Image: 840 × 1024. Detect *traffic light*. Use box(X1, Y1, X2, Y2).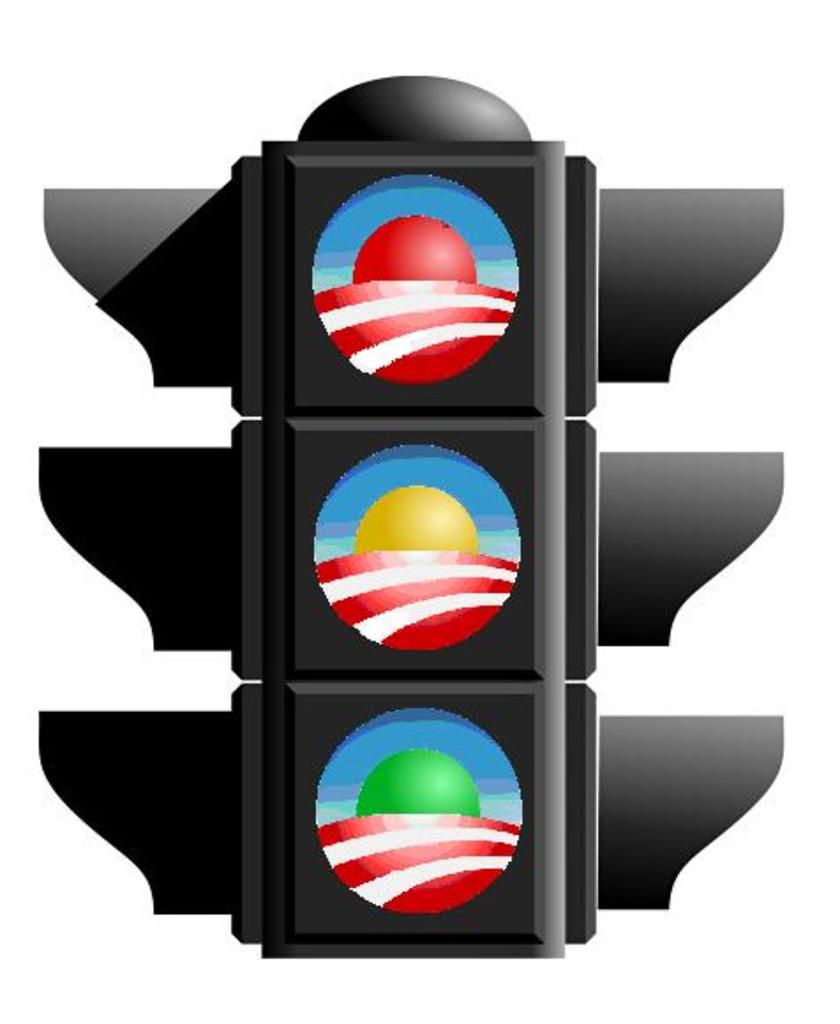
box(39, 74, 784, 960).
